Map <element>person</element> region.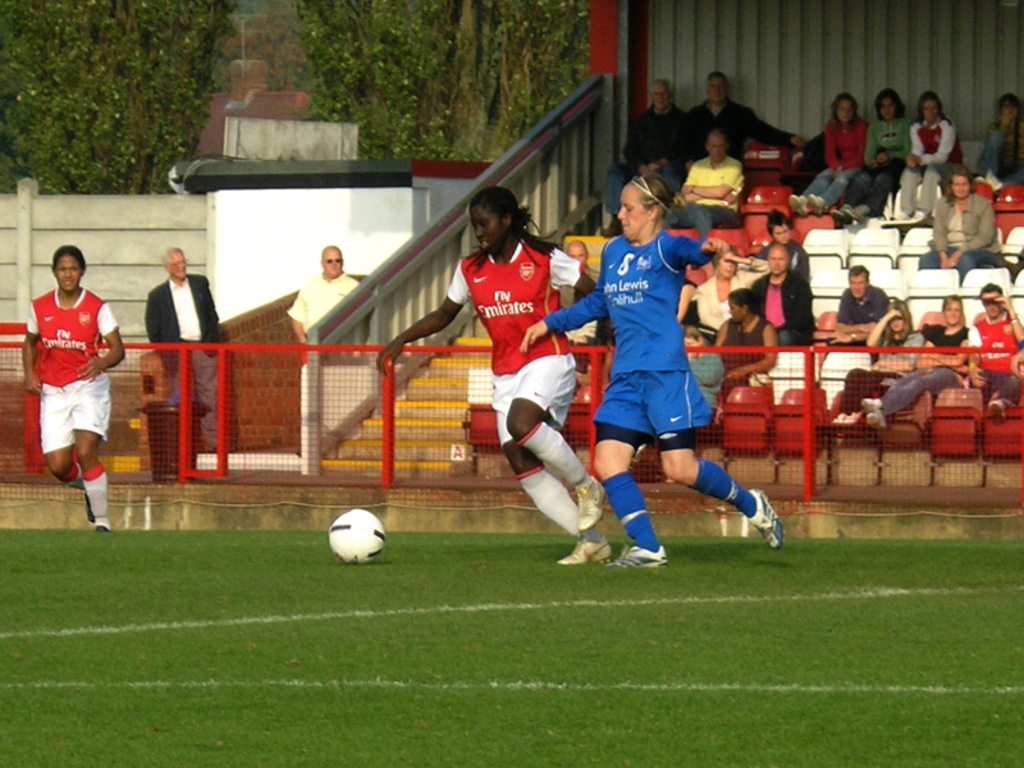
Mapped to bbox(380, 184, 598, 561).
